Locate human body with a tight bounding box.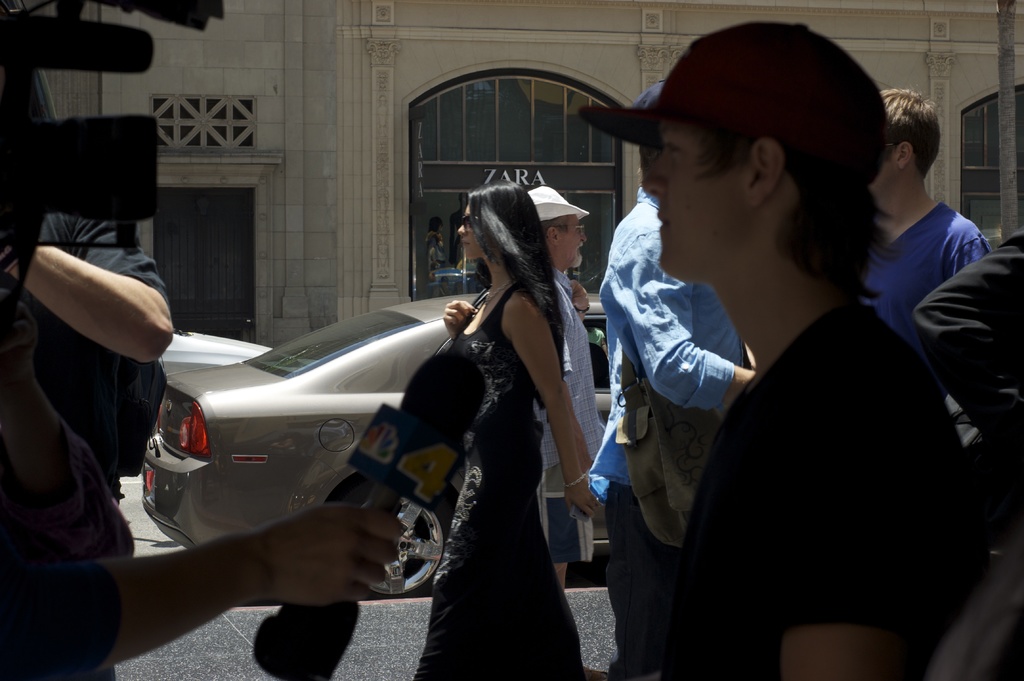
left=422, top=233, right=449, bottom=288.
